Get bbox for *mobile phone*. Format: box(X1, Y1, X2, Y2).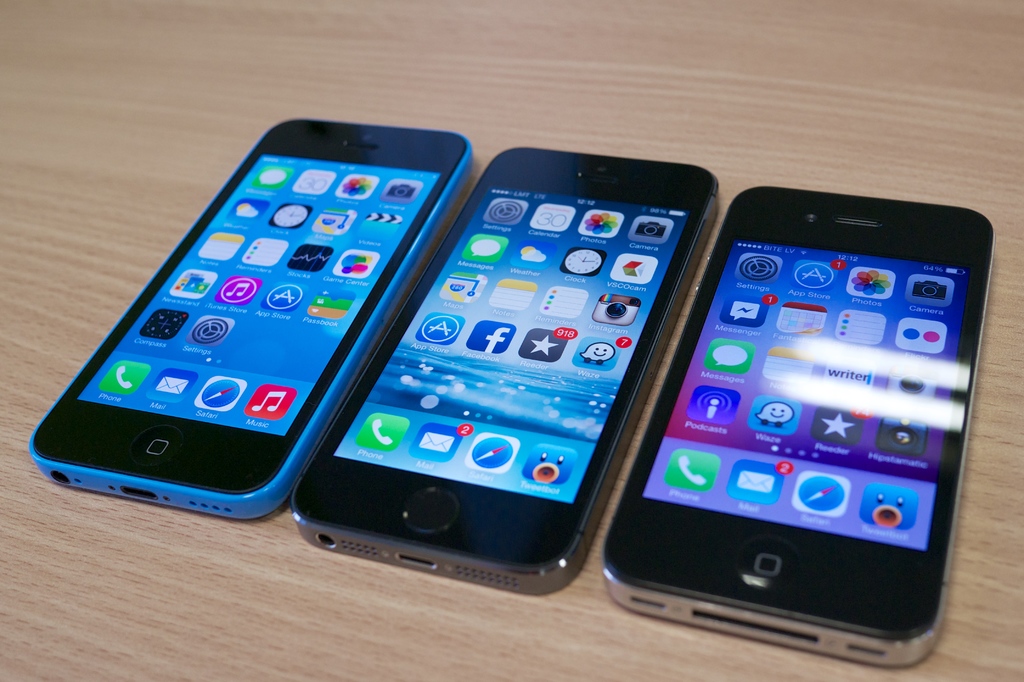
box(599, 186, 995, 671).
